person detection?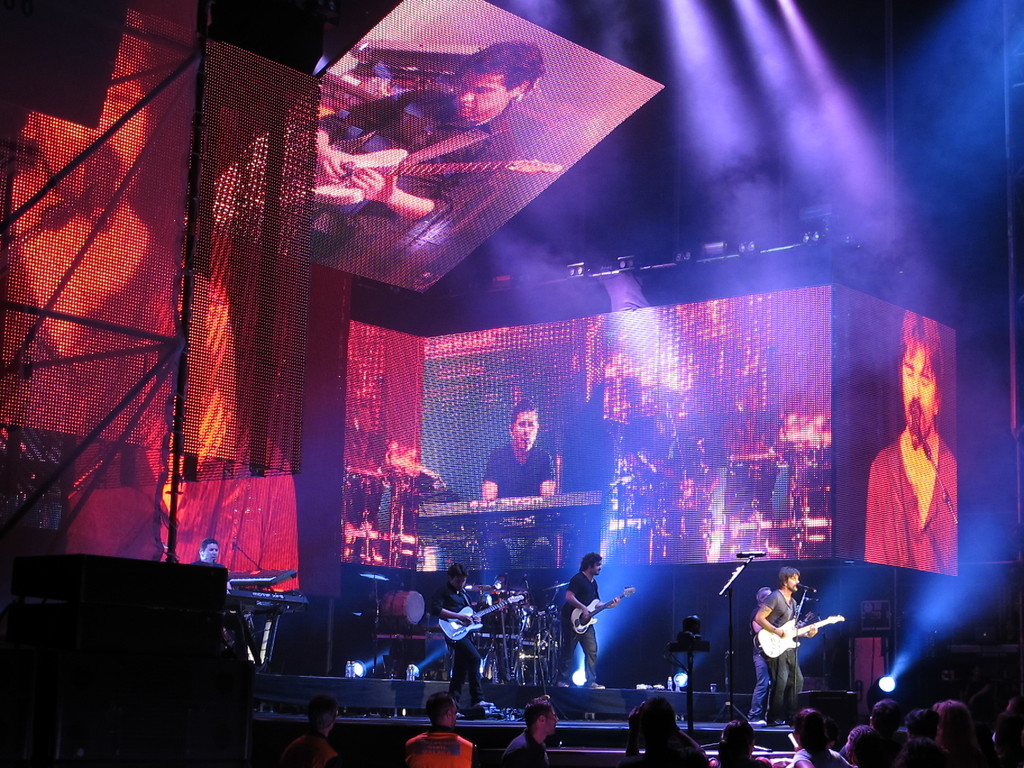
BBox(191, 532, 234, 591)
